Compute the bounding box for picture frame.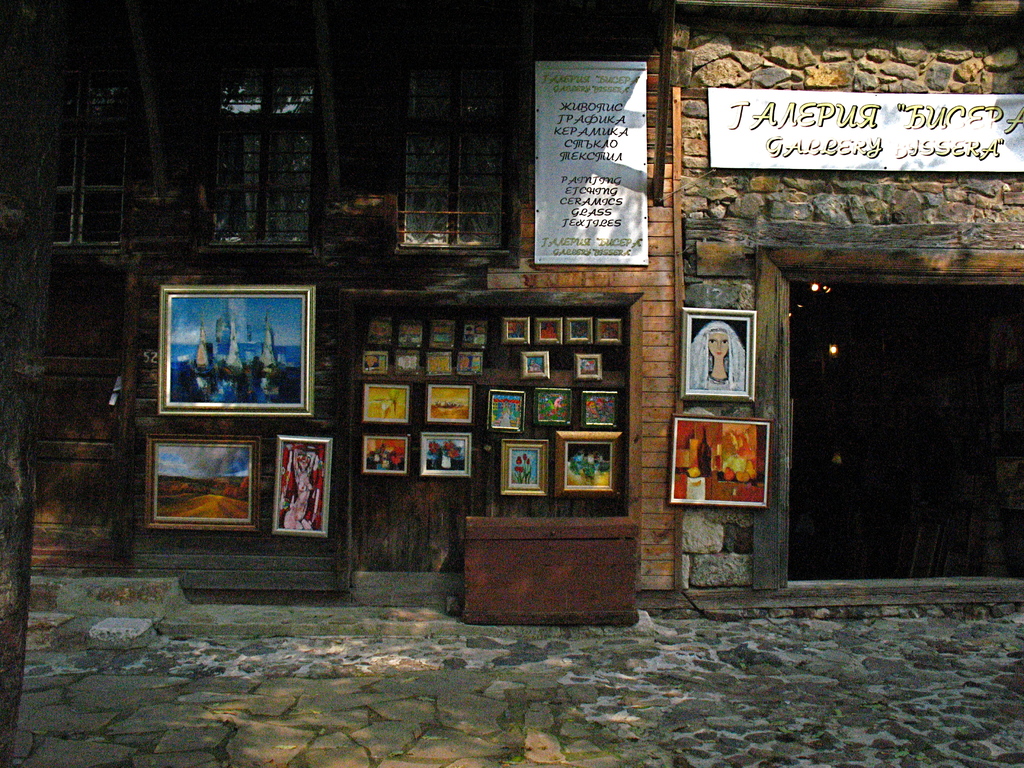
l=362, t=434, r=413, b=479.
